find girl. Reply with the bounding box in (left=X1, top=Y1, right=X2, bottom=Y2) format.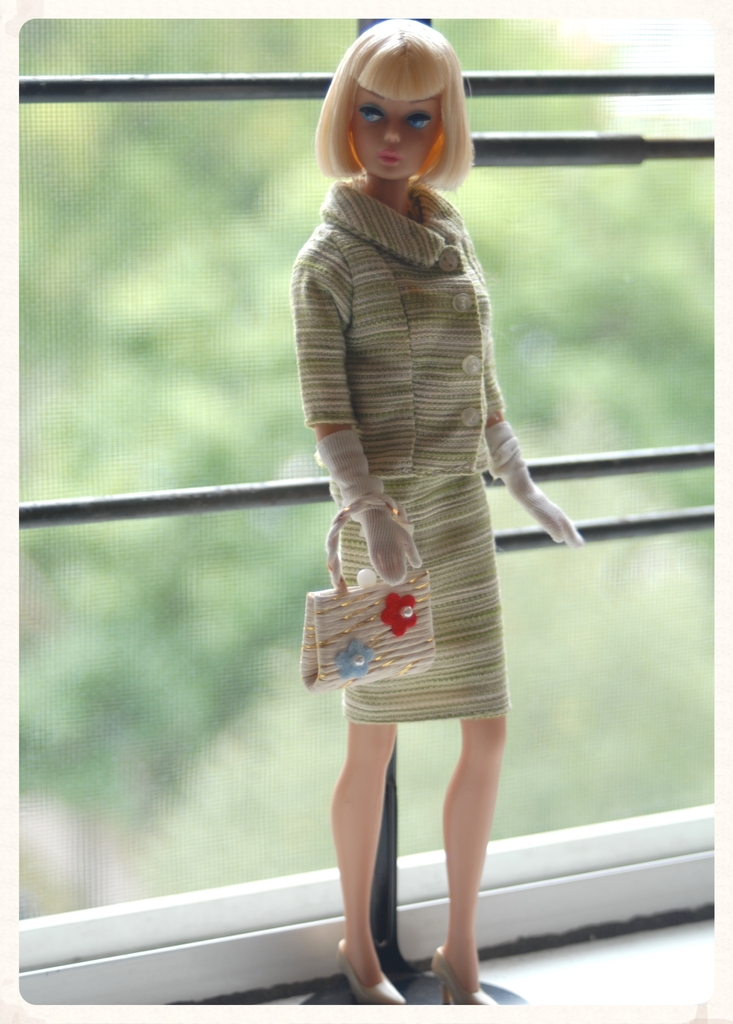
(left=287, top=20, right=586, bottom=1001).
